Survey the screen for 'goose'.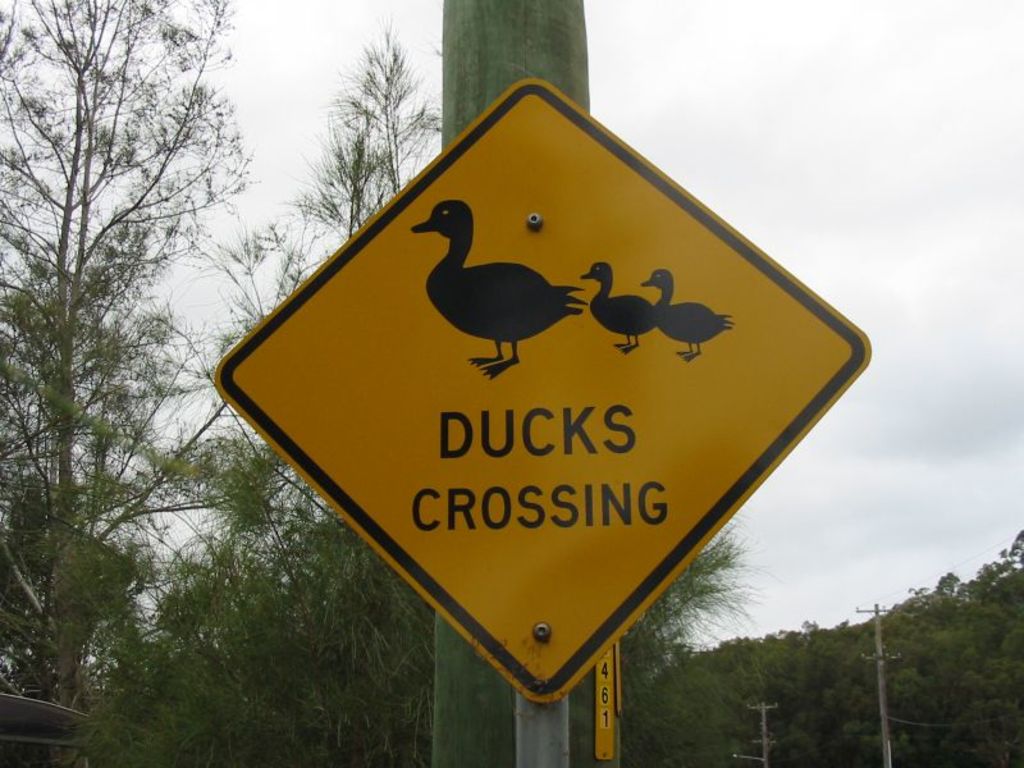
Survey found: locate(411, 202, 590, 376).
